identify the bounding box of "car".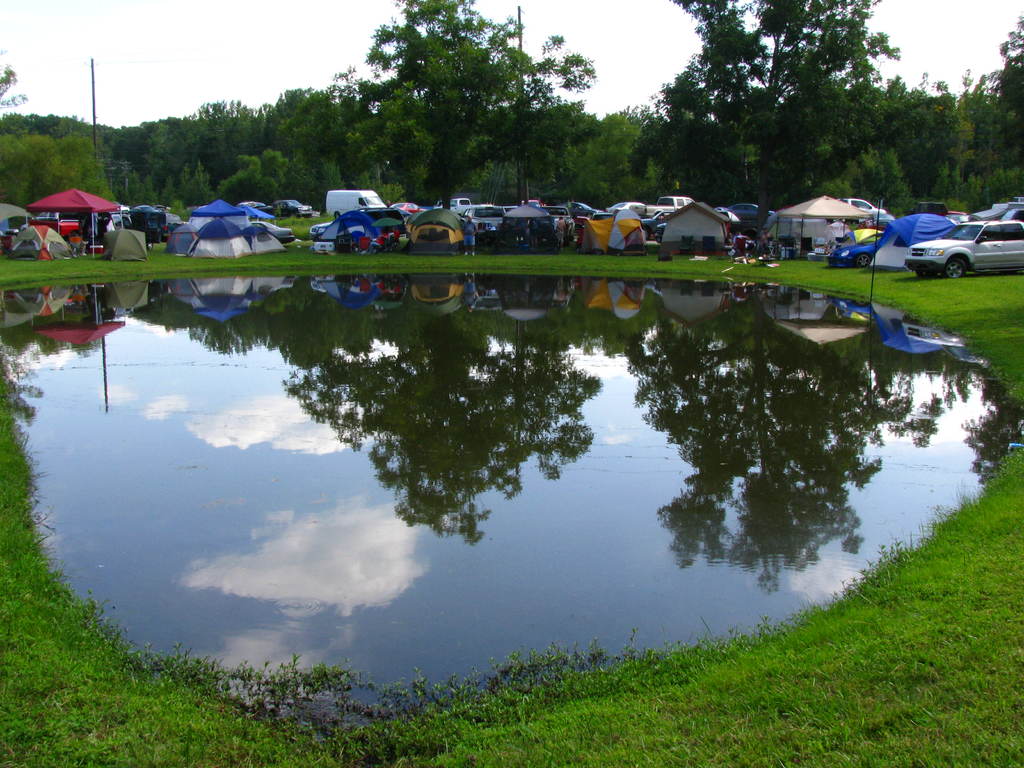
725/201/775/220.
